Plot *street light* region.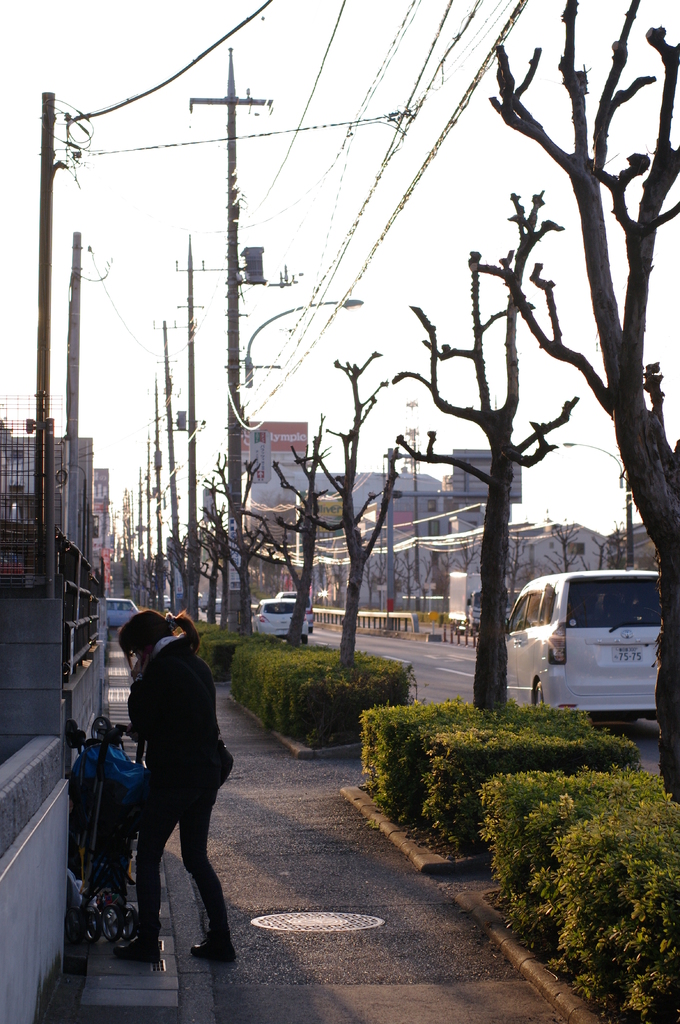
Plotted at left=250, top=292, right=367, bottom=381.
